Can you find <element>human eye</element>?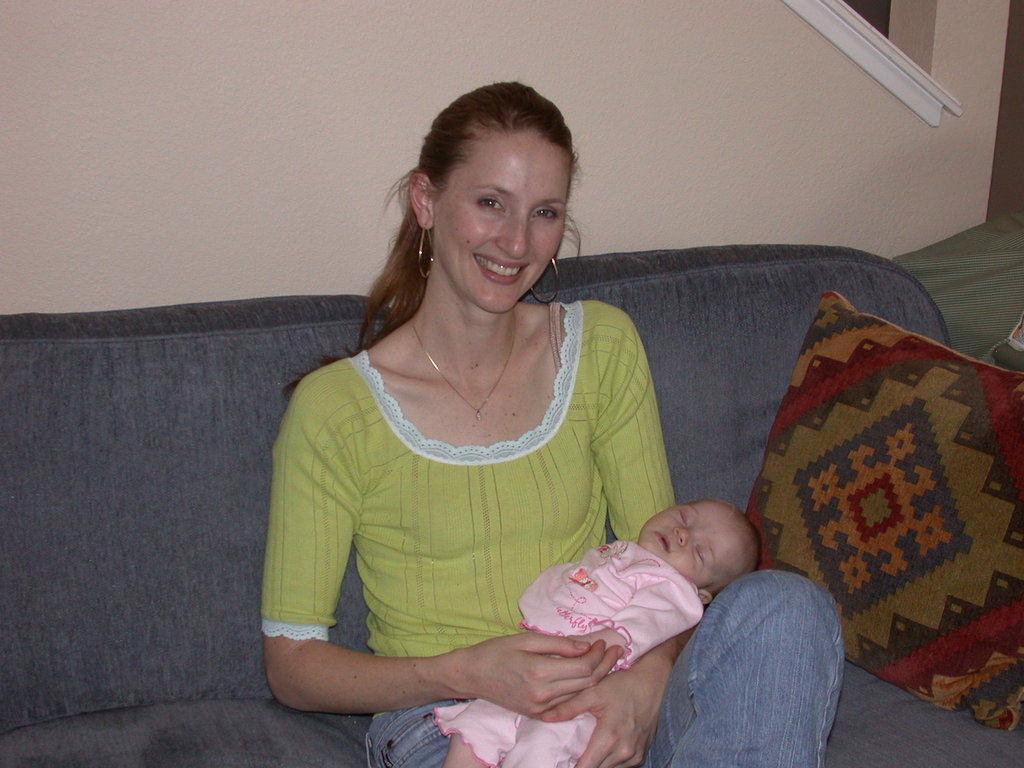
Yes, bounding box: {"left": 673, "top": 508, "right": 694, "bottom": 525}.
